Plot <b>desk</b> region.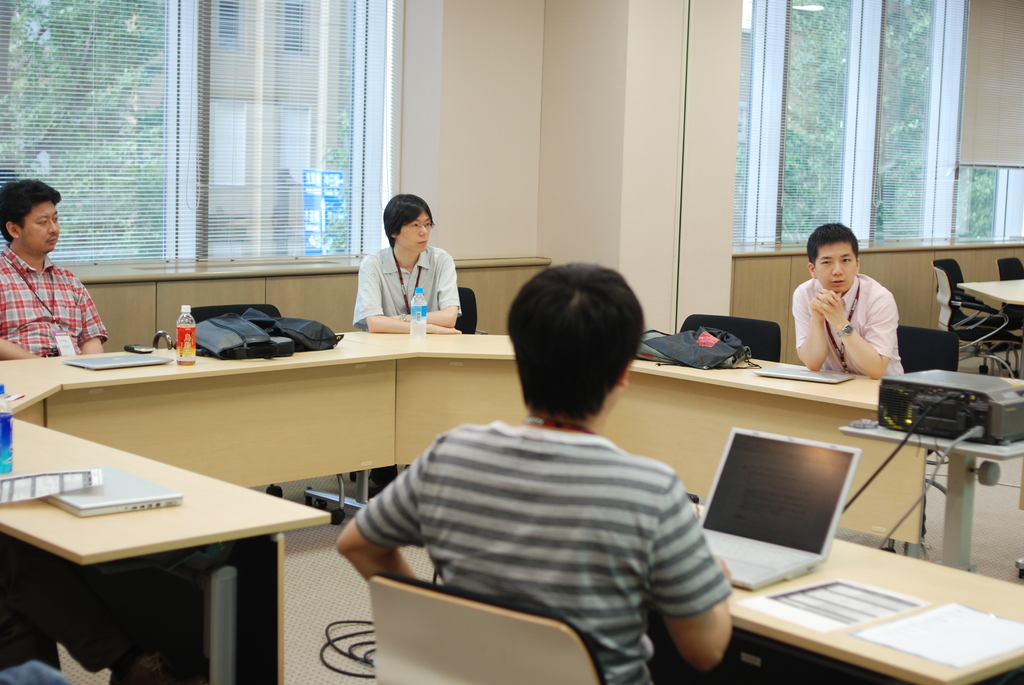
Plotted at box(0, 331, 925, 684).
